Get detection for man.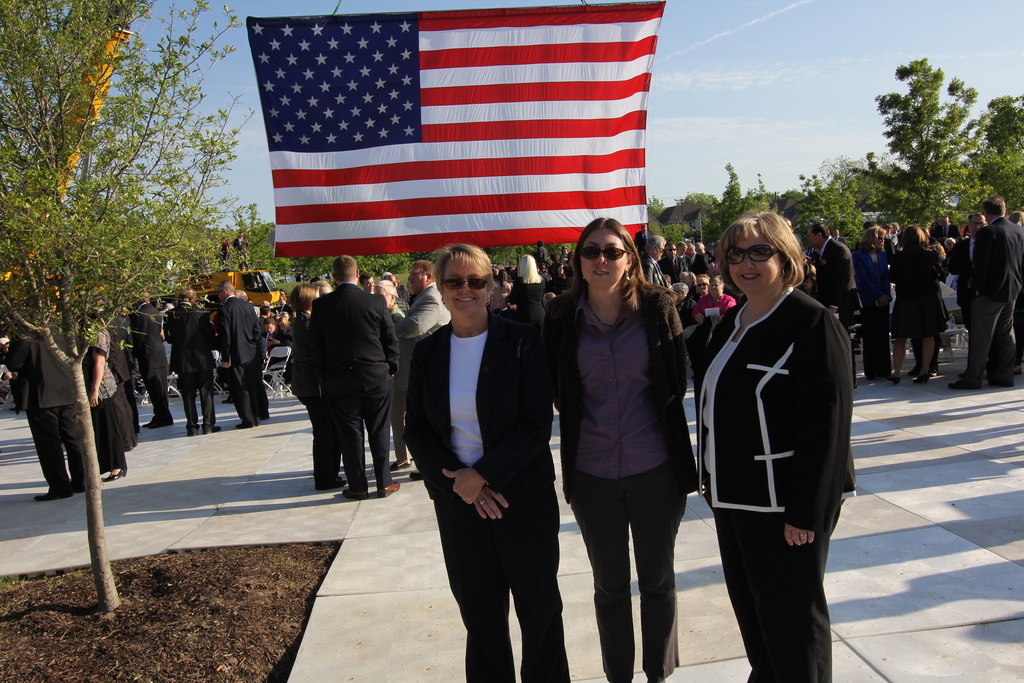
Detection: crop(105, 345, 138, 454).
